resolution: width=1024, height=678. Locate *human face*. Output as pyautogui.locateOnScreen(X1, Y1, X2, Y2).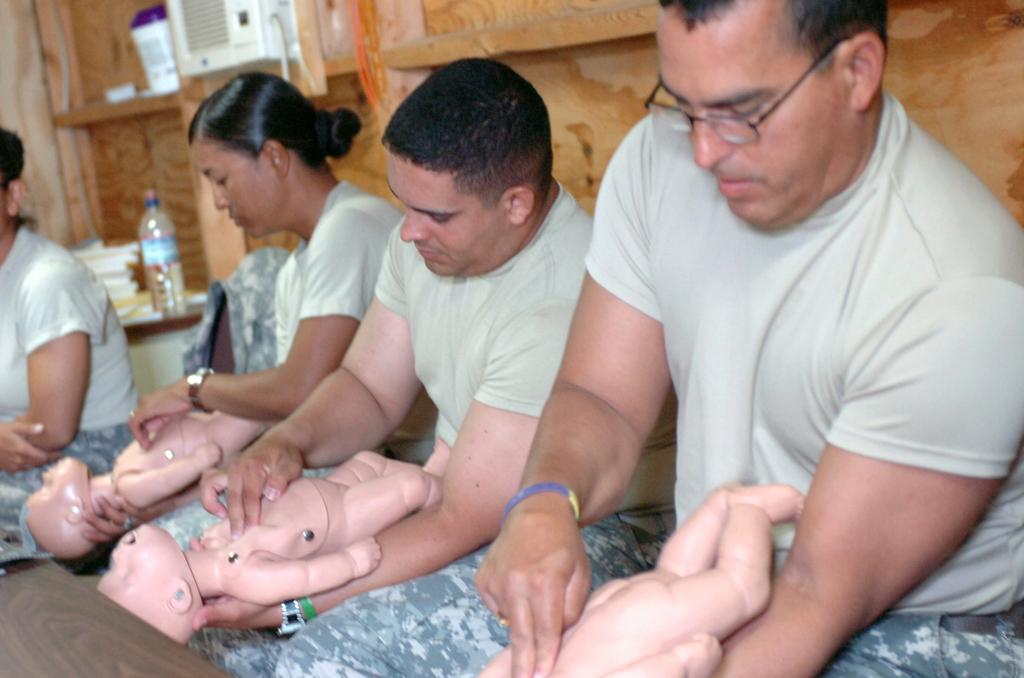
pyautogui.locateOnScreen(98, 522, 170, 584).
